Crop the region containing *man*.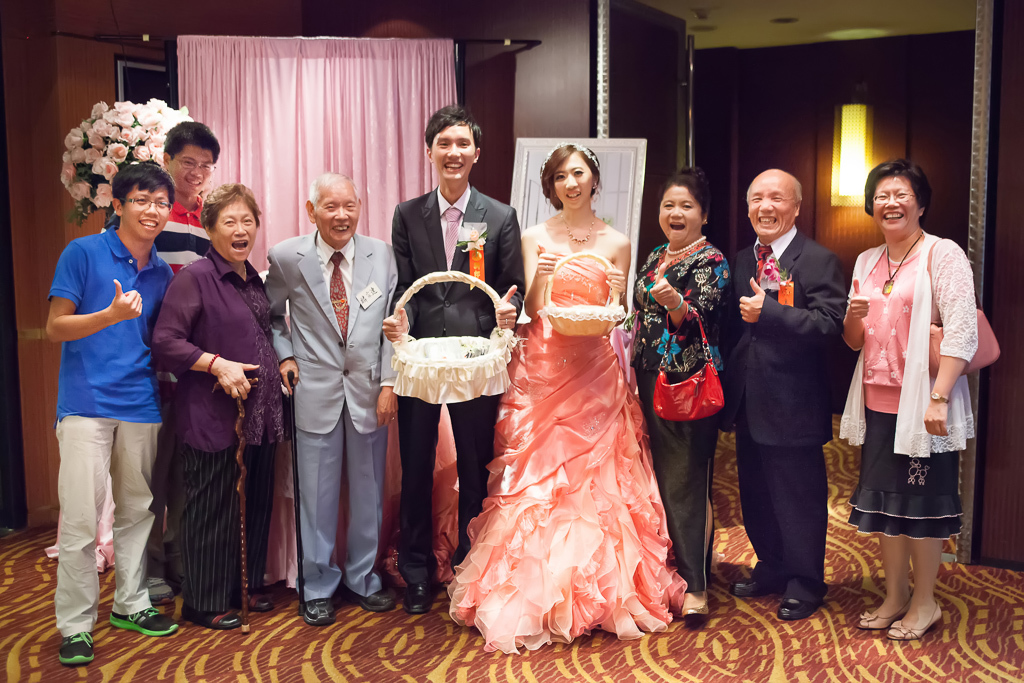
Crop region: bbox(716, 165, 849, 628).
